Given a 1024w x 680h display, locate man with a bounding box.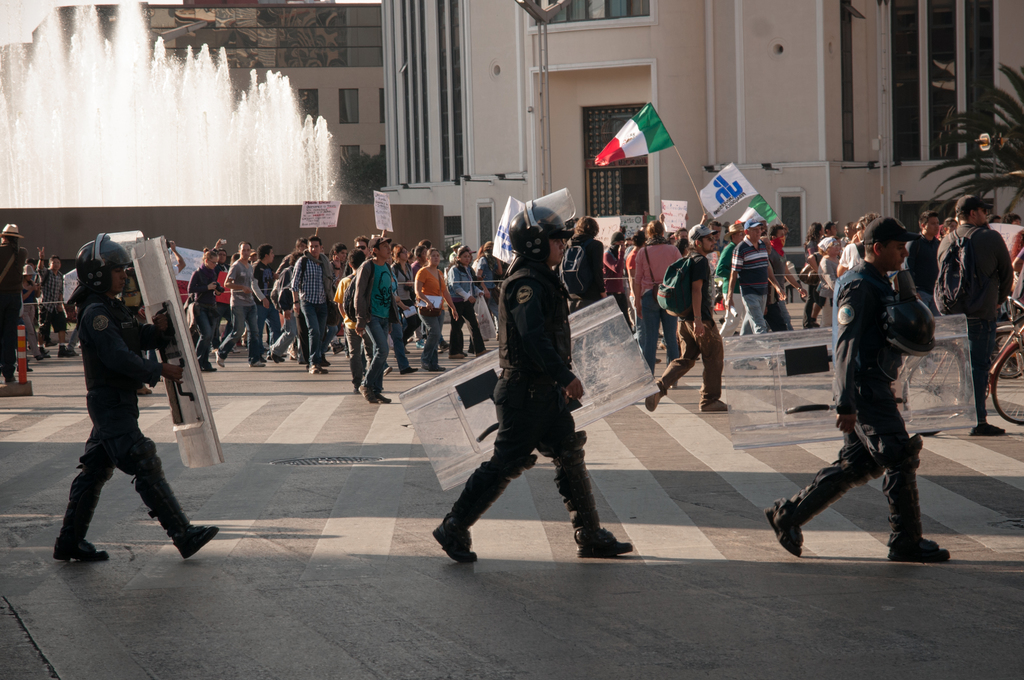
Located: [x1=0, y1=218, x2=28, y2=382].
